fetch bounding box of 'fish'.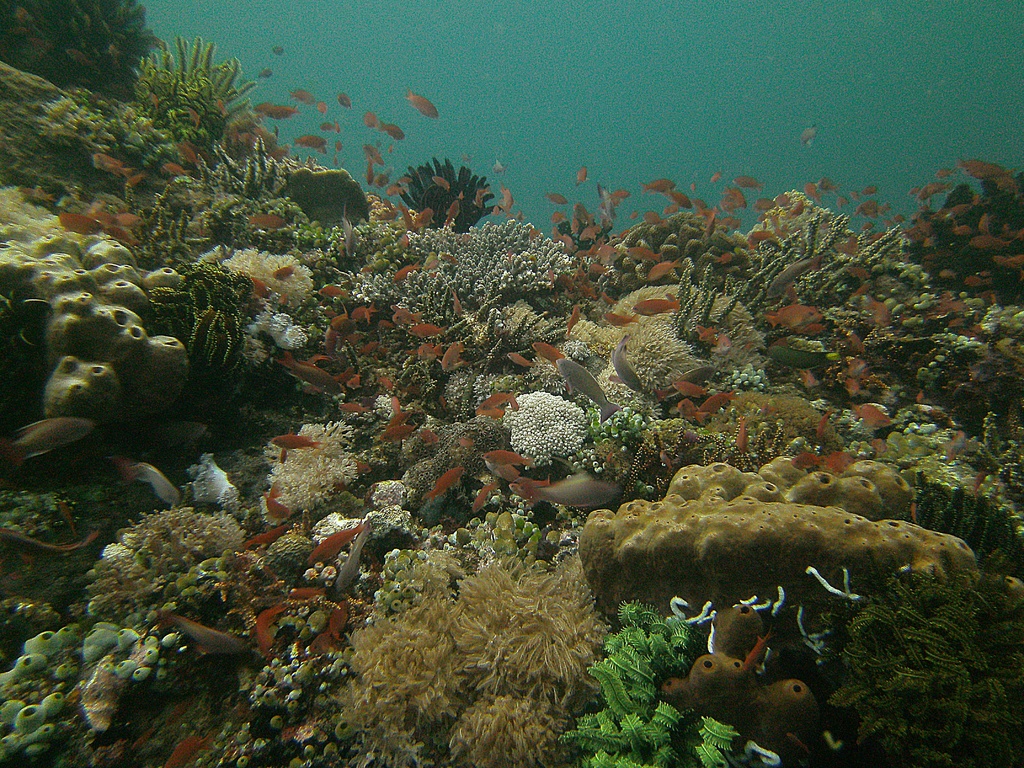
Bbox: left=417, top=345, right=443, bottom=365.
